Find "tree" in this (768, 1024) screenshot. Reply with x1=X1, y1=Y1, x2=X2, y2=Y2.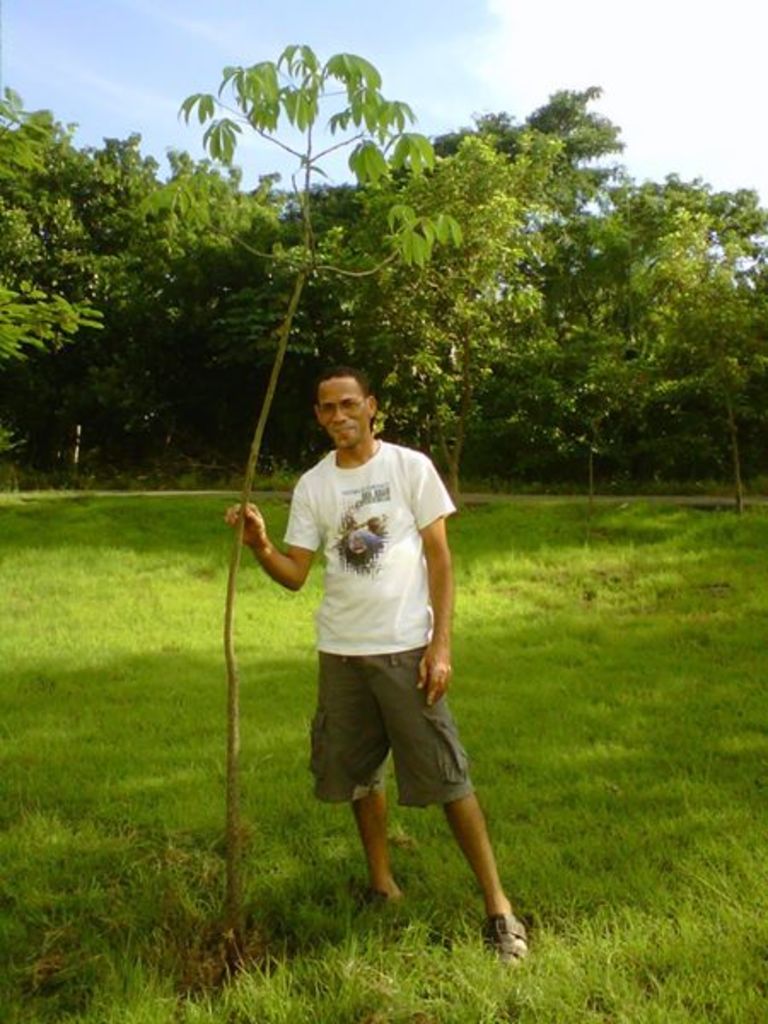
x1=176, y1=44, x2=483, y2=940.
